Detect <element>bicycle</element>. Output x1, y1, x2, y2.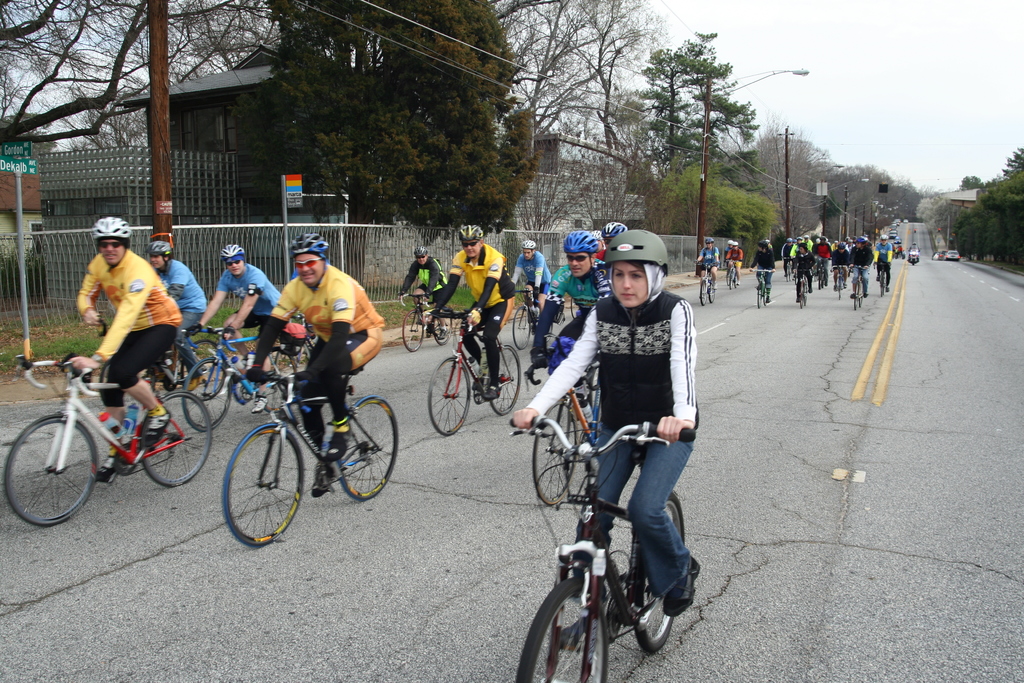
728, 252, 735, 283.
